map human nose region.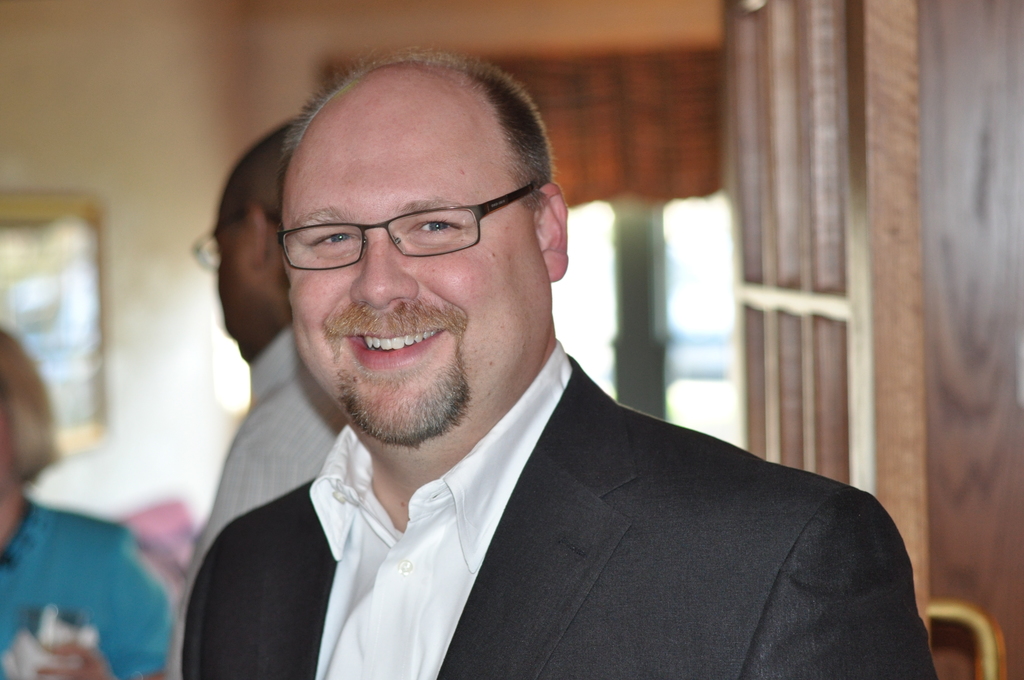
Mapped to <bbox>349, 234, 420, 309</bbox>.
